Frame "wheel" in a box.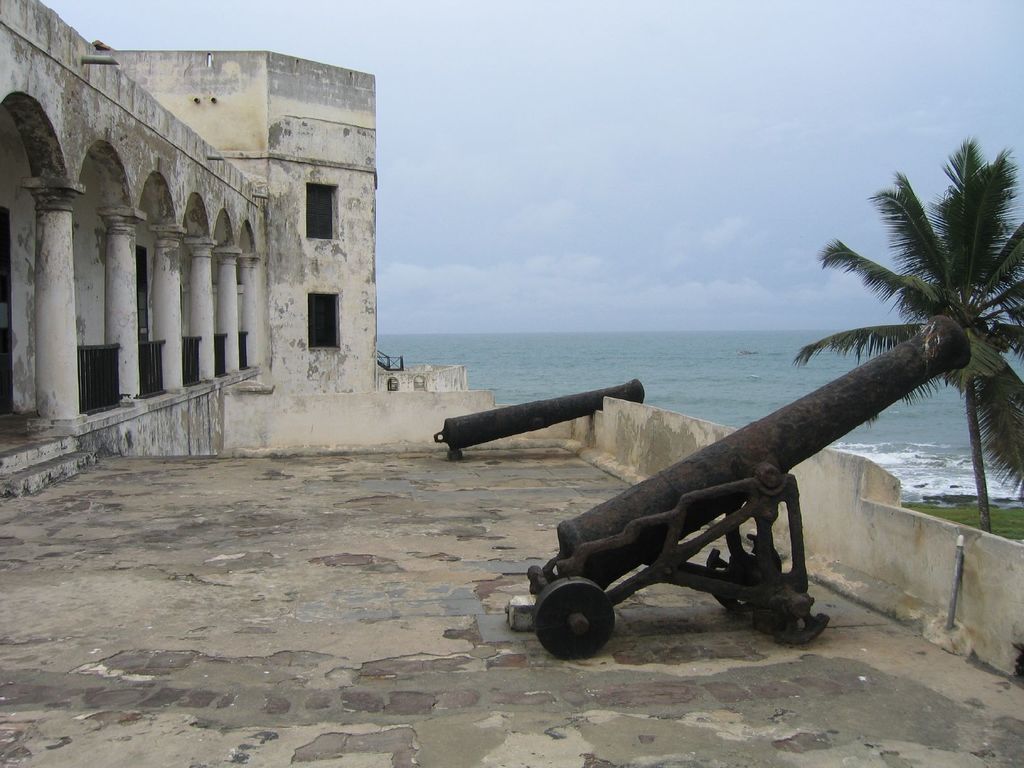
{"left": 535, "top": 589, "right": 630, "bottom": 662}.
